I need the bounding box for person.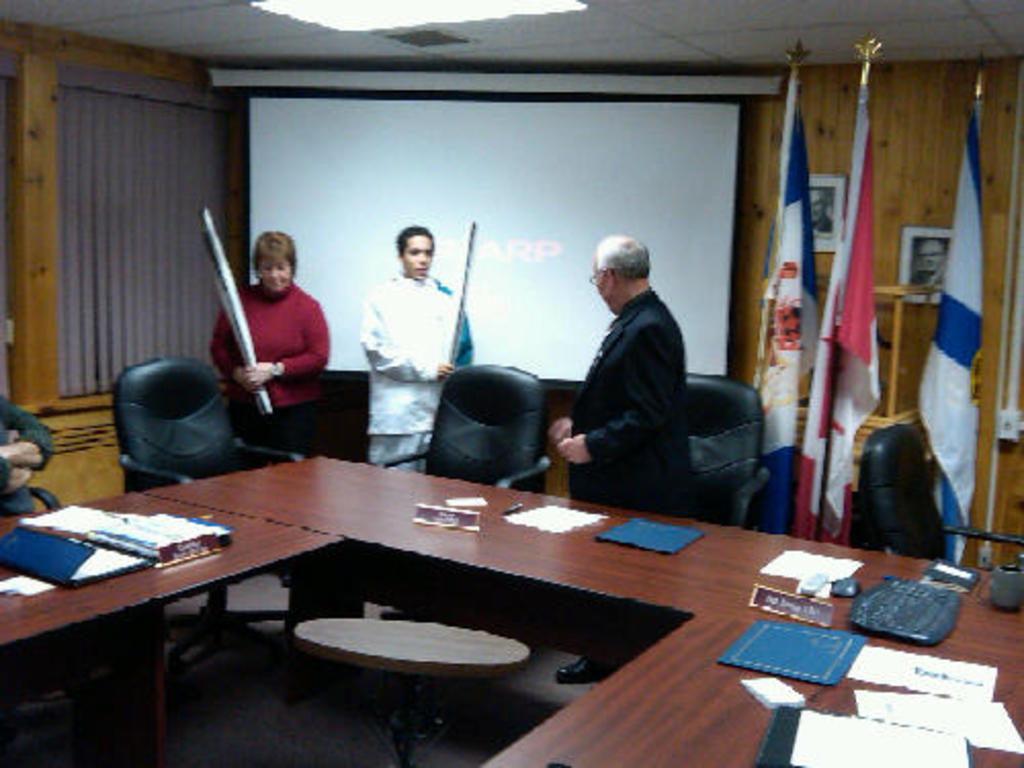
Here it is: (left=0, top=393, right=57, bottom=518).
